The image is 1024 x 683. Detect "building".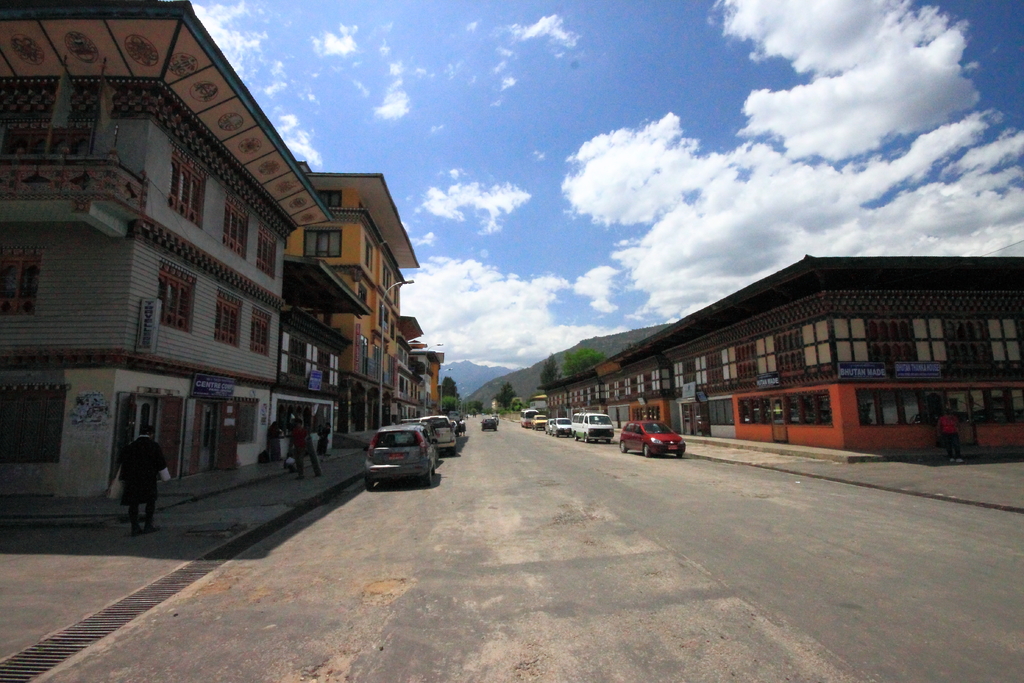
Detection: l=0, t=0, r=443, b=518.
